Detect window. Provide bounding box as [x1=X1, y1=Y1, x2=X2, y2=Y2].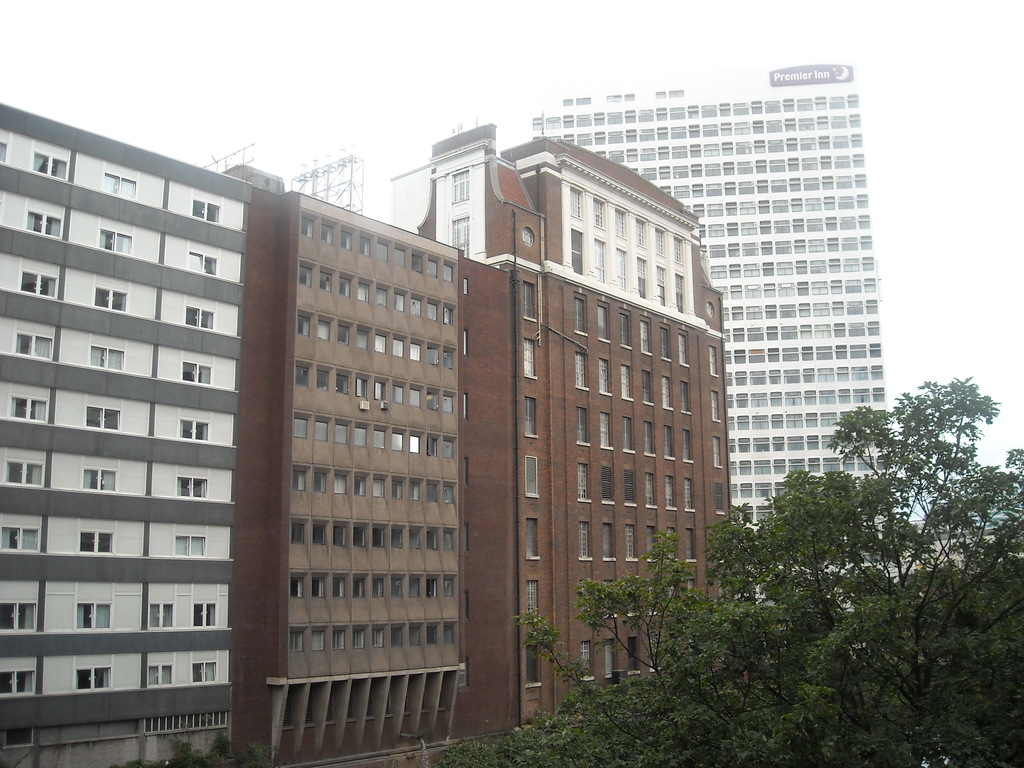
[x1=675, y1=236, x2=684, y2=264].
